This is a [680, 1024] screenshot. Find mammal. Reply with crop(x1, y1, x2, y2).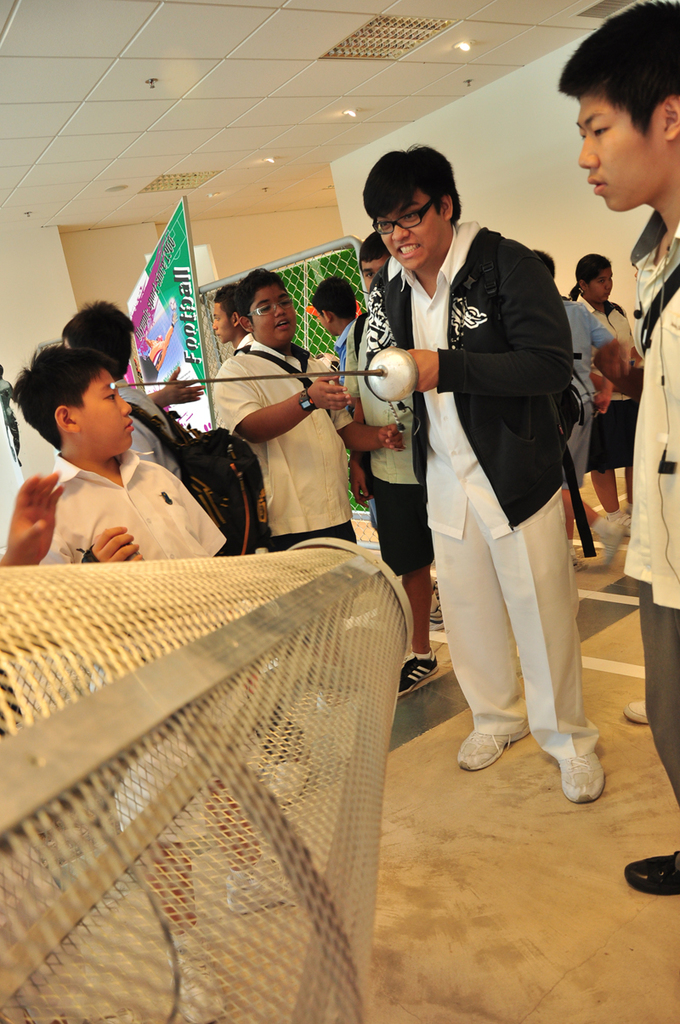
crop(7, 333, 230, 560).
